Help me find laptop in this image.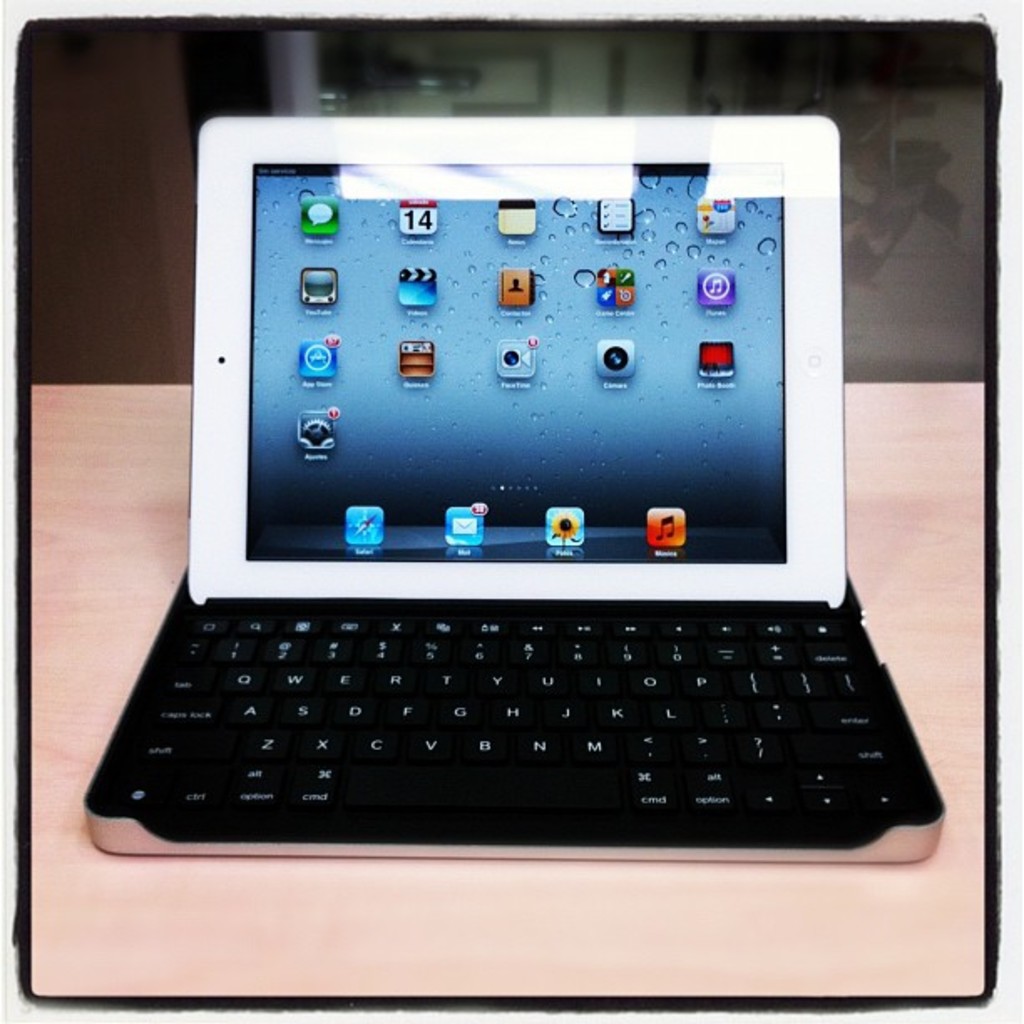
Found it: select_region(79, 109, 944, 855).
